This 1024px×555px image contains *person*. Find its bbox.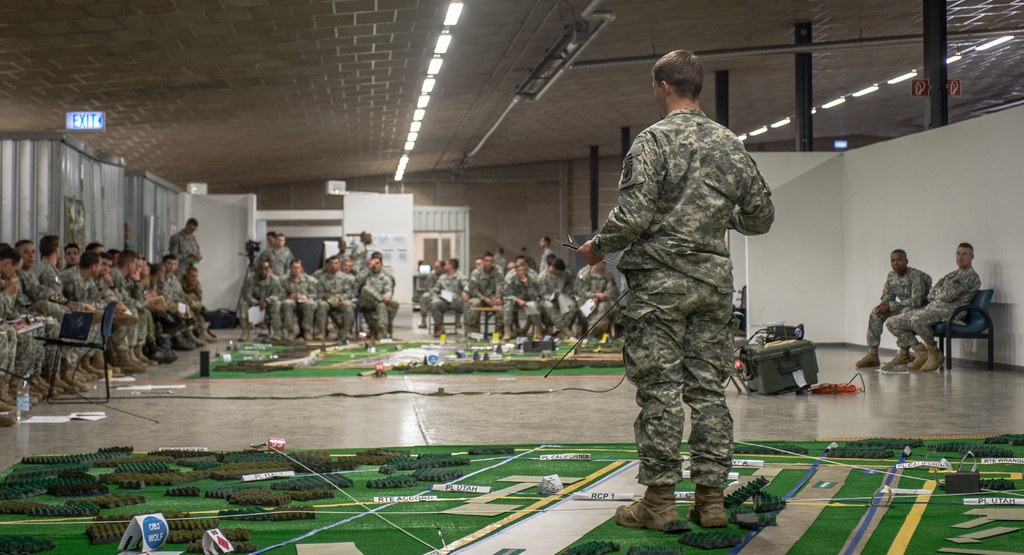
310/259/356/342.
